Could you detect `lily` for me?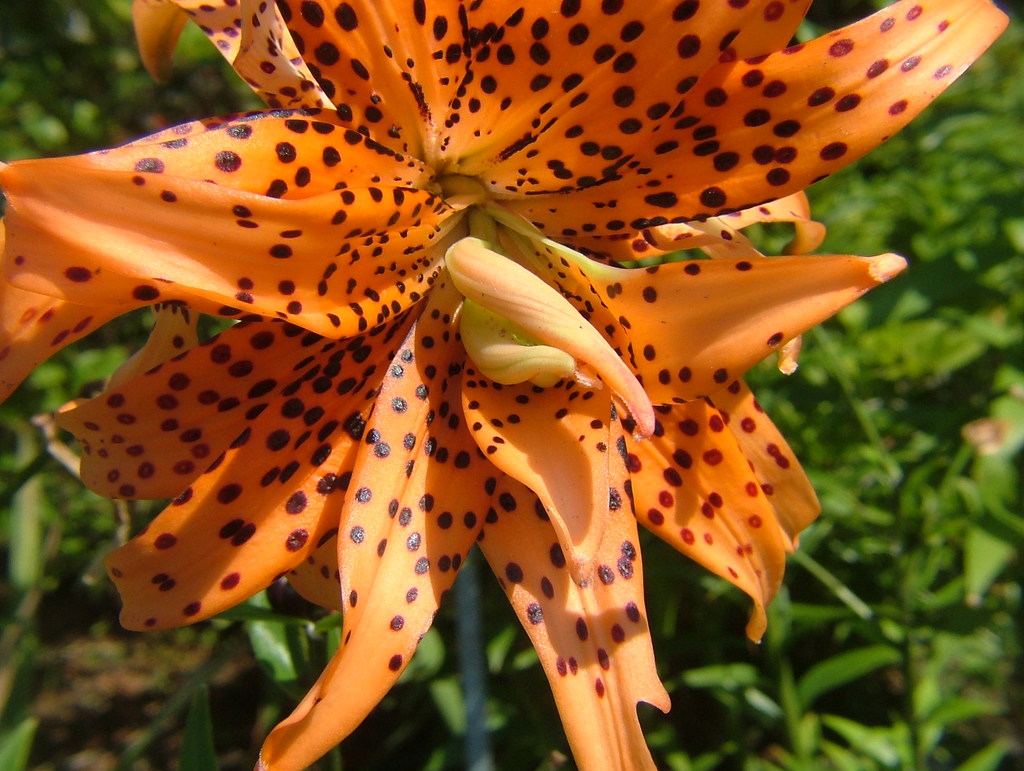
Detection result: crop(0, 0, 1007, 770).
